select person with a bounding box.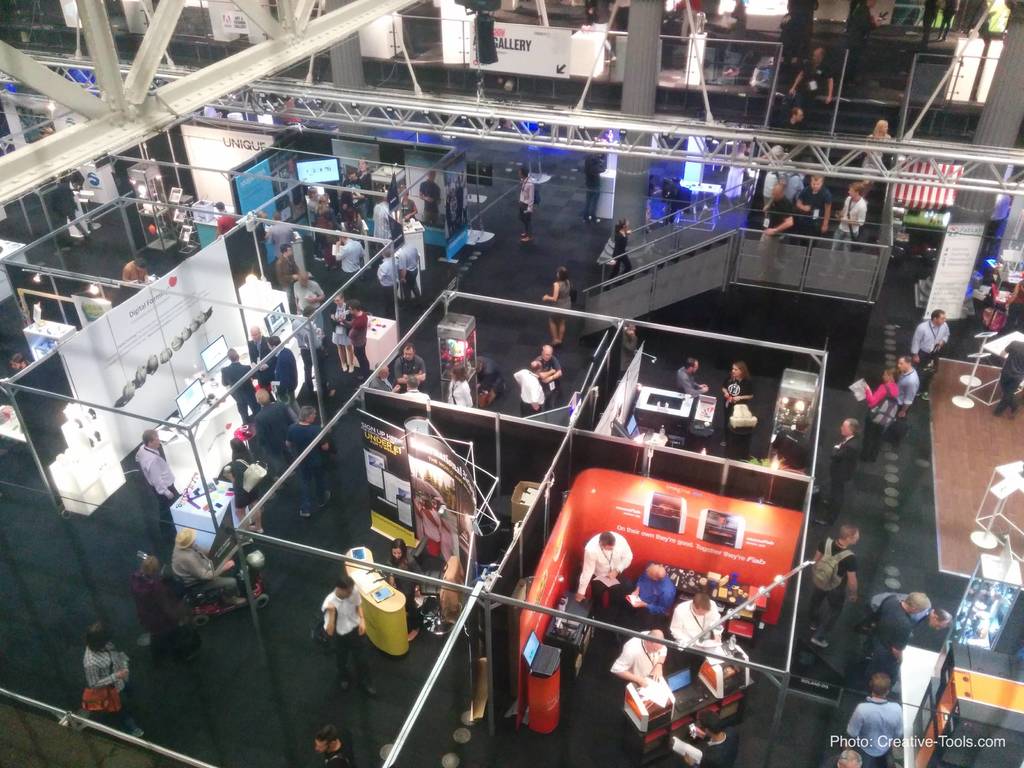
left=133, top=427, right=180, bottom=542.
